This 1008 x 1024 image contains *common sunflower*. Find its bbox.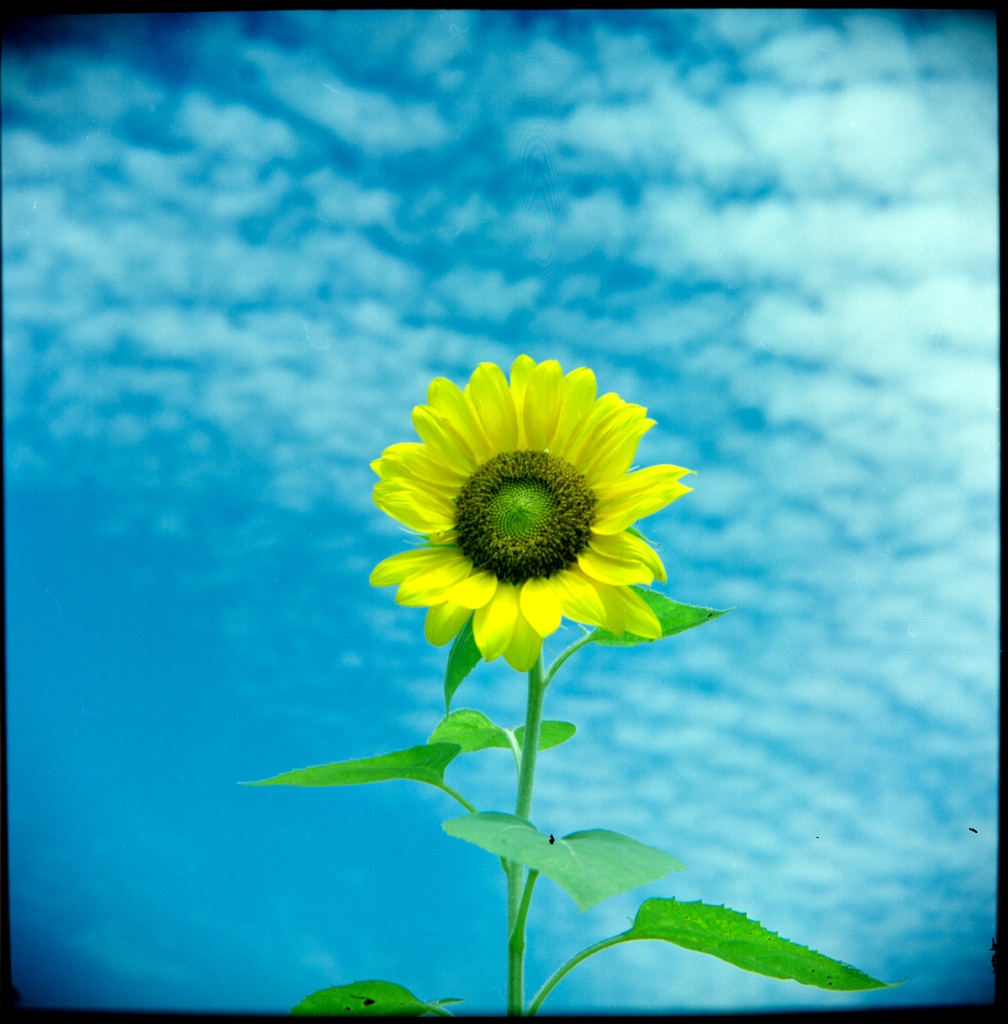
{"left": 370, "top": 356, "right": 697, "bottom": 677}.
